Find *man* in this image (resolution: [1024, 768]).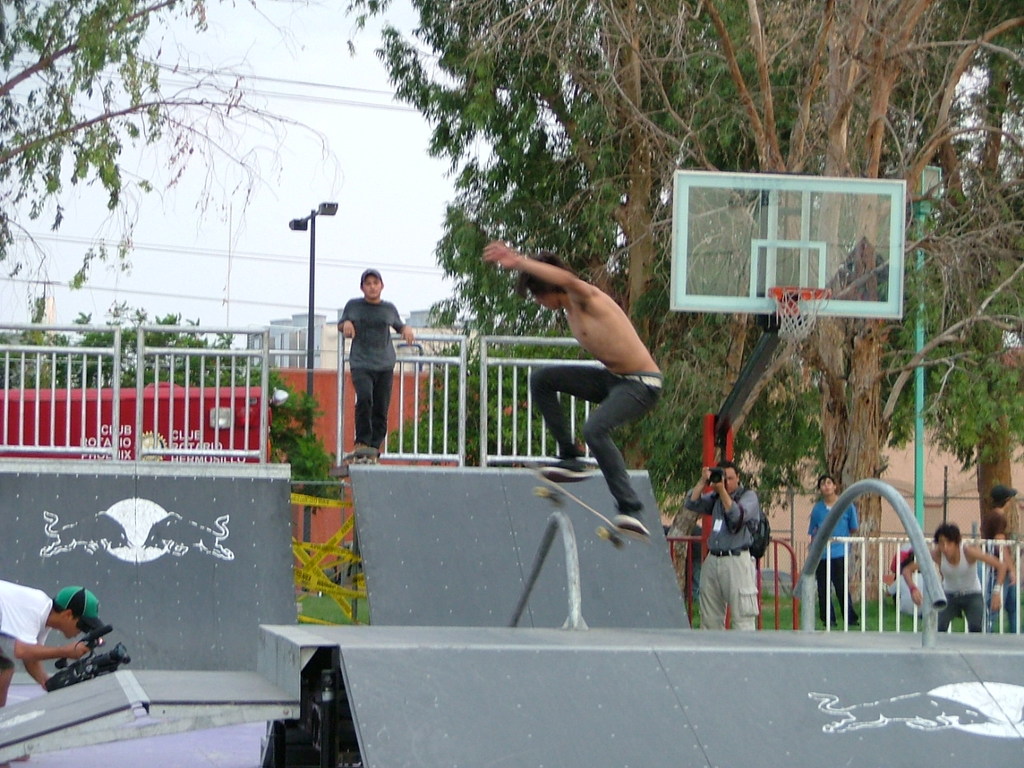
685, 457, 763, 629.
